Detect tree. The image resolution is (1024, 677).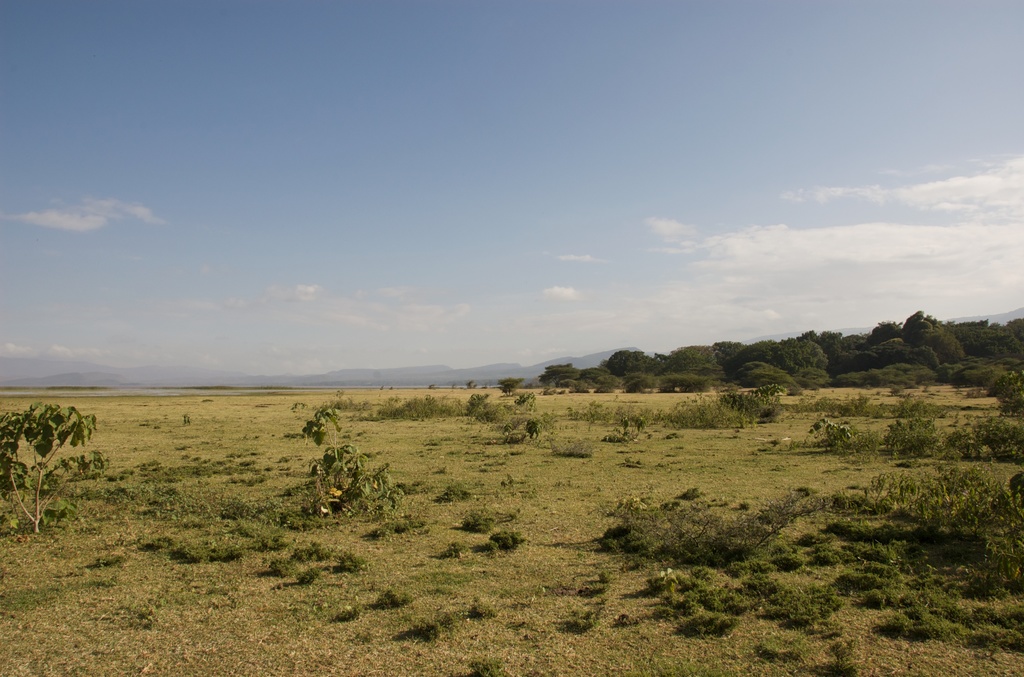
box(576, 366, 602, 389).
